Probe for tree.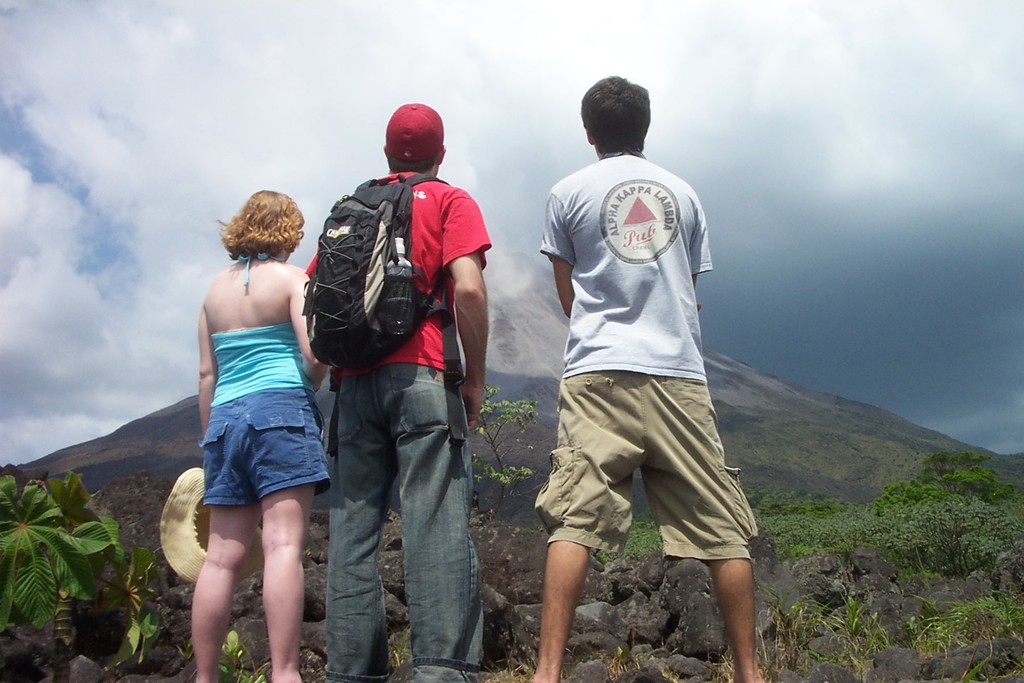
Probe result: <bbox>467, 390, 535, 529</bbox>.
